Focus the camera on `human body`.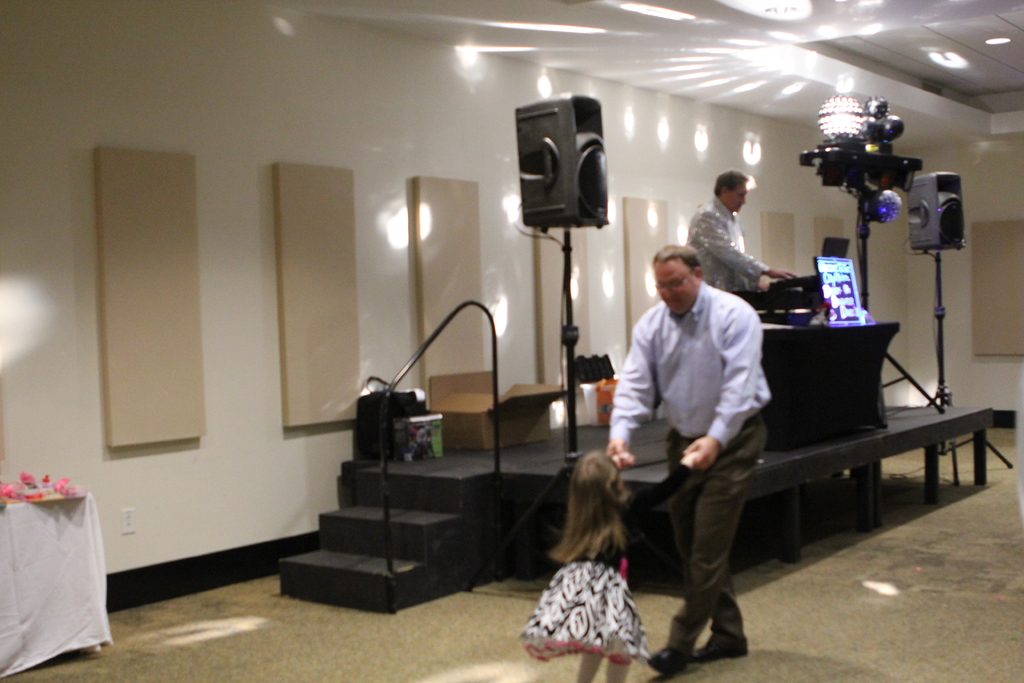
Focus region: box(622, 224, 789, 672).
